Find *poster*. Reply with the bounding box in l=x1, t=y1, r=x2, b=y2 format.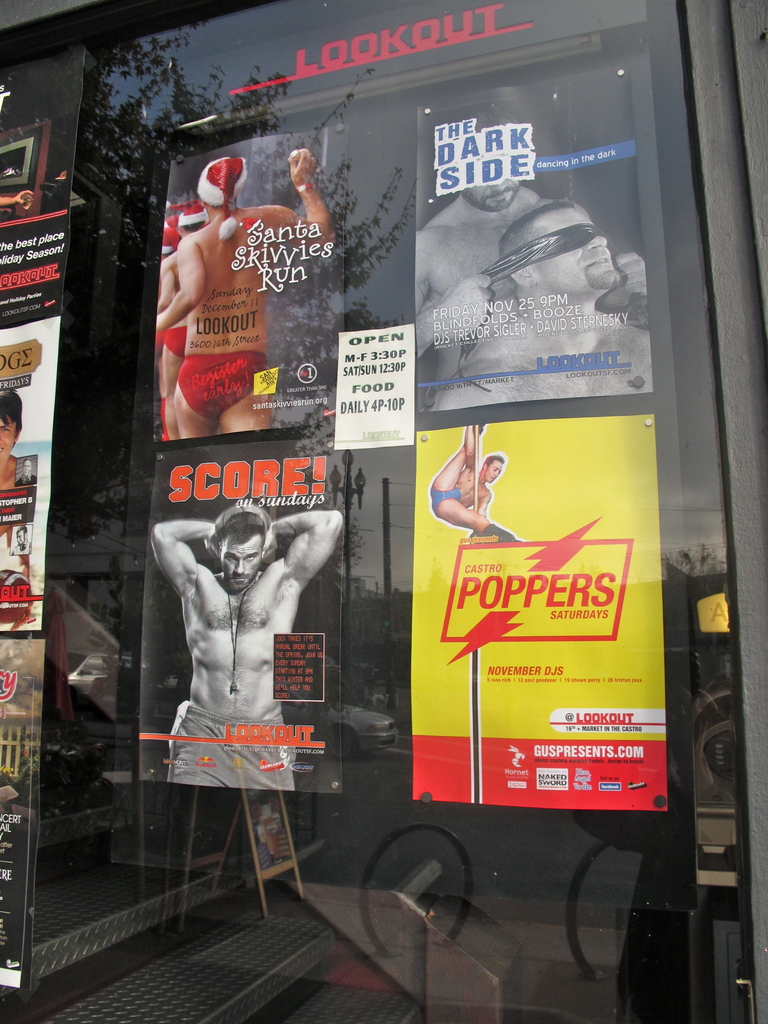
l=0, t=628, r=60, b=987.
